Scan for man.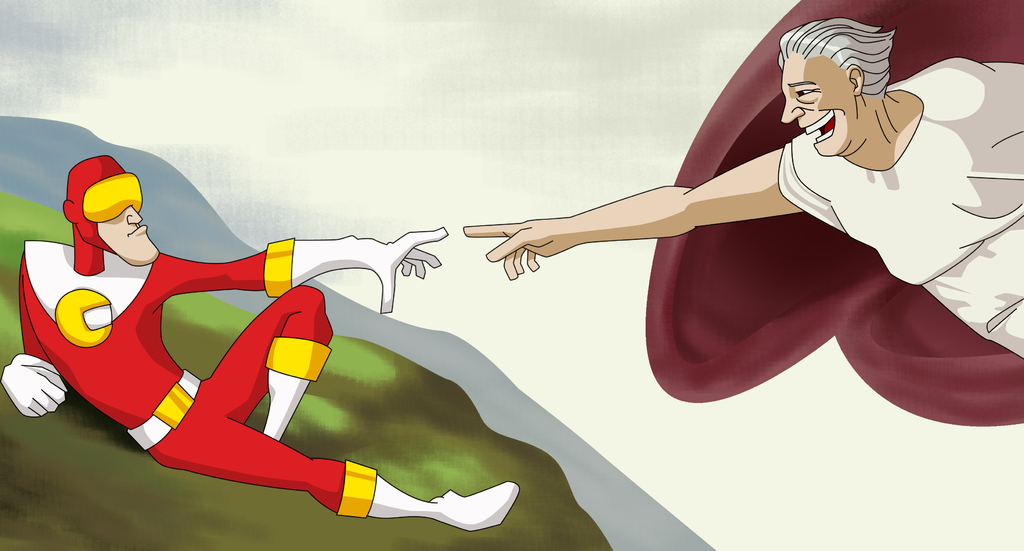
Scan result: 0 153 518 533.
